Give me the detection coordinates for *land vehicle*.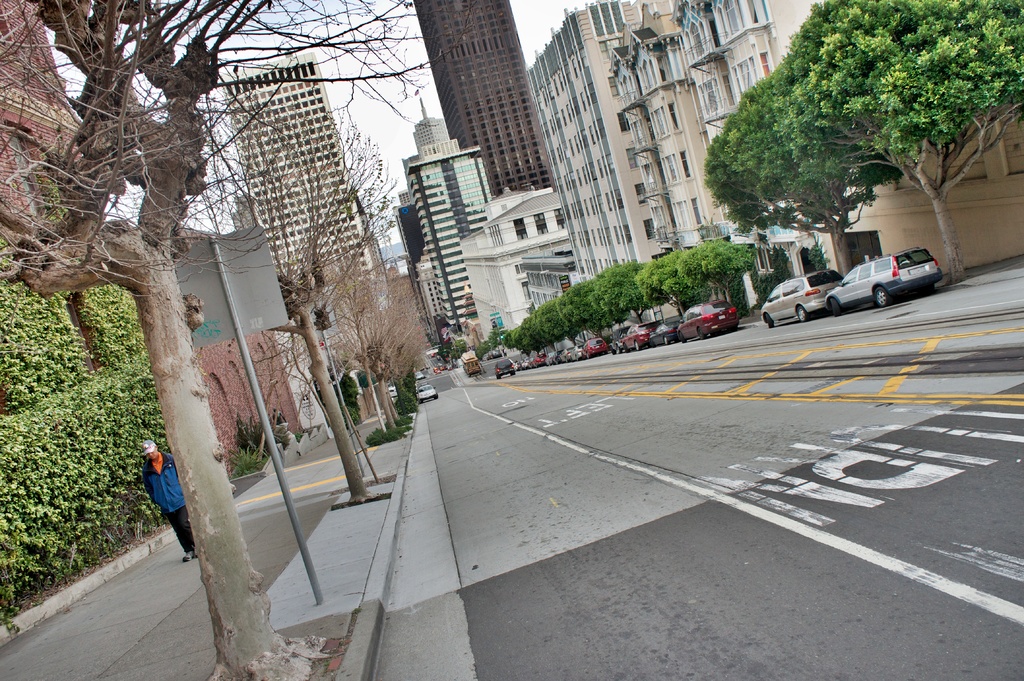
select_region(584, 334, 609, 354).
